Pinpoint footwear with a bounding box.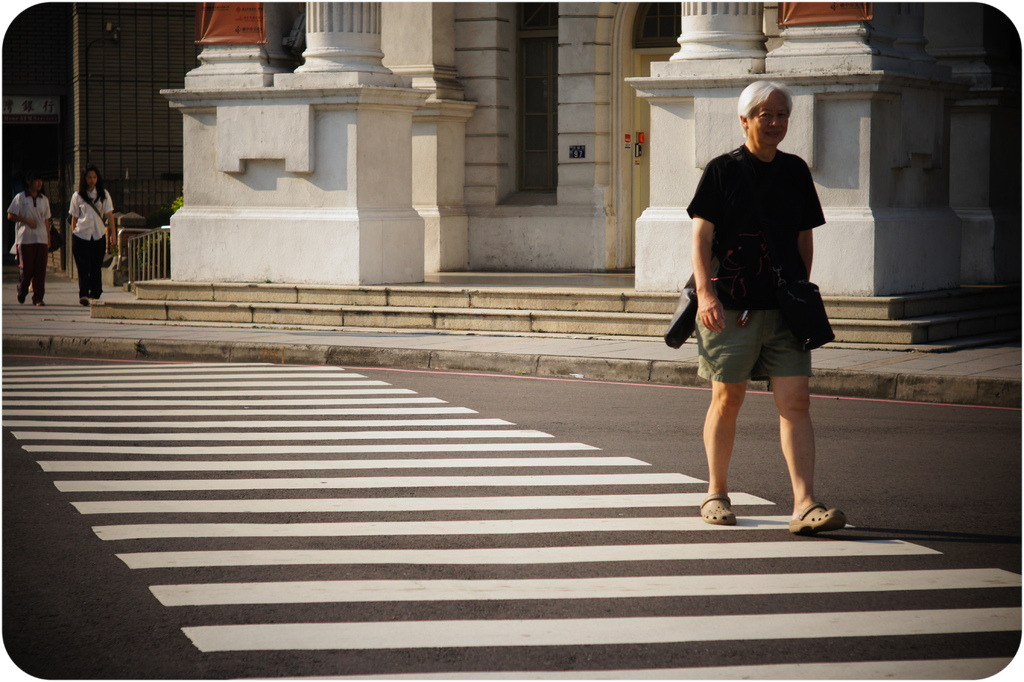
detection(790, 503, 841, 535).
